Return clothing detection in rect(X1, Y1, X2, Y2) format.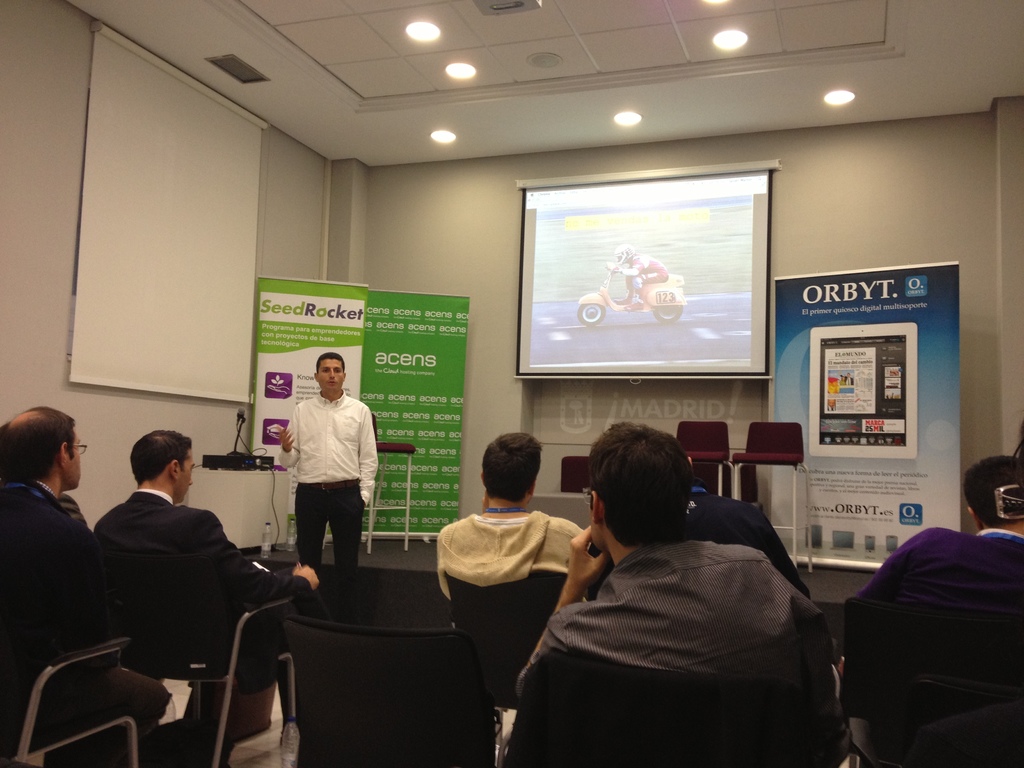
rect(3, 481, 89, 566).
